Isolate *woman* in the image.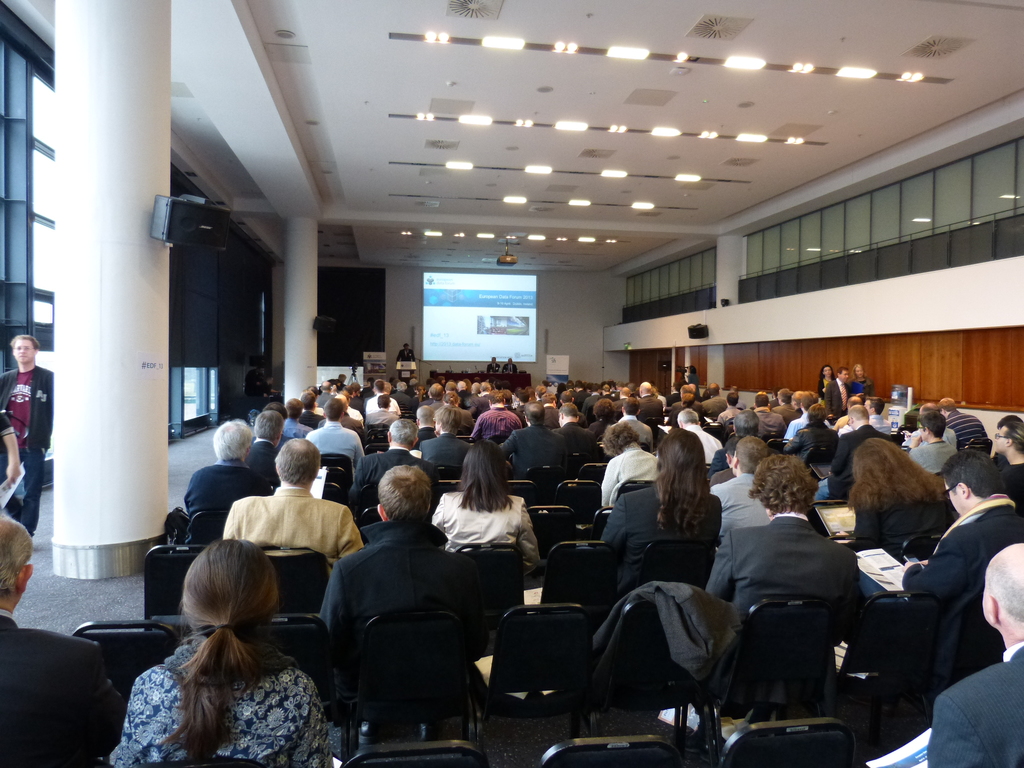
Isolated region: detection(107, 538, 337, 767).
